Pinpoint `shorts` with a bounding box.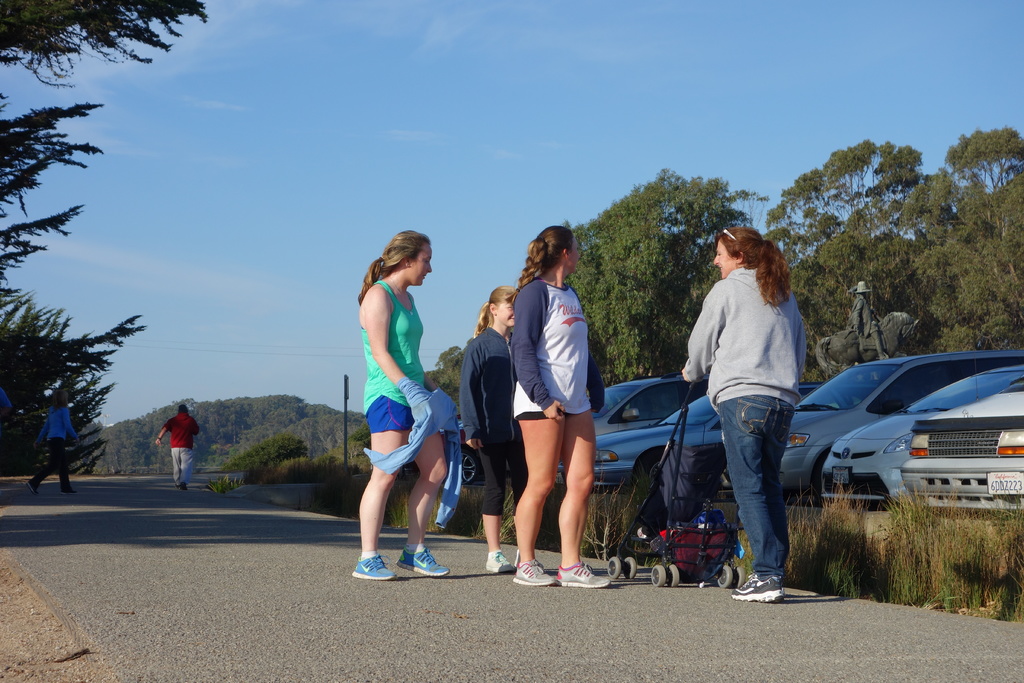
bbox=[518, 409, 564, 417].
